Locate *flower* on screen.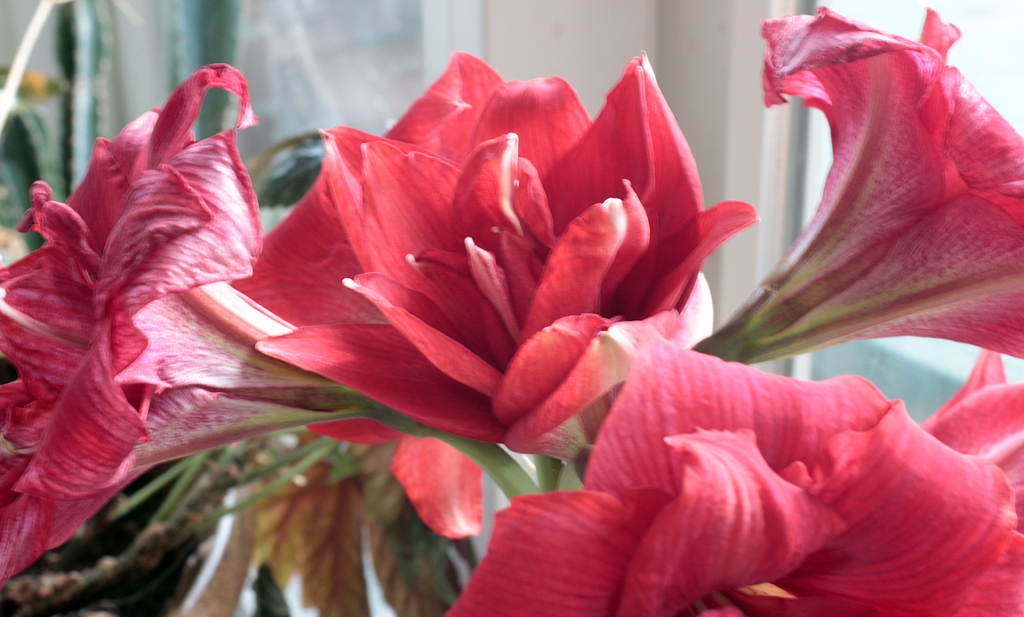
On screen at 711 15 1012 400.
